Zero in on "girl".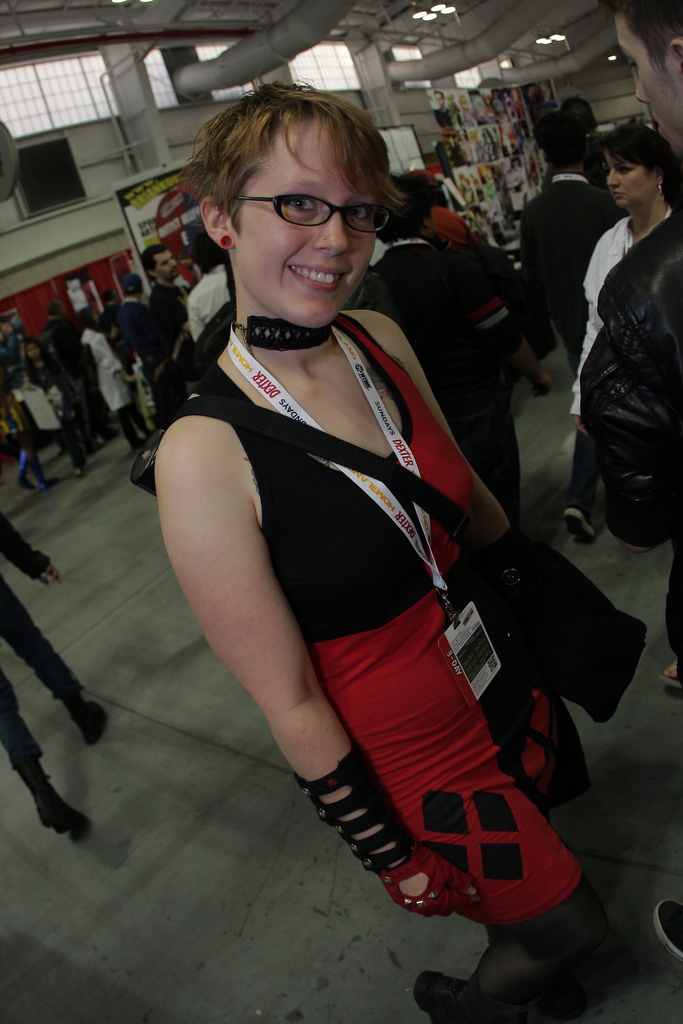
Zeroed in: pyautogui.locateOnScreen(563, 113, 682, 678).
